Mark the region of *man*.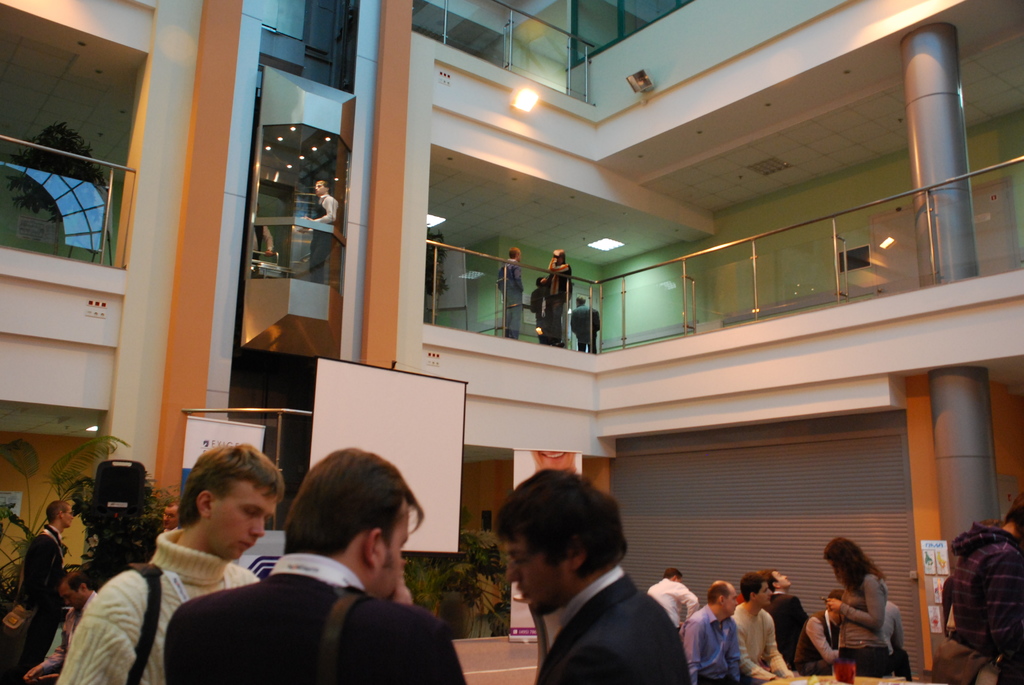
Region: BBox(55, 451, 291, 684).
